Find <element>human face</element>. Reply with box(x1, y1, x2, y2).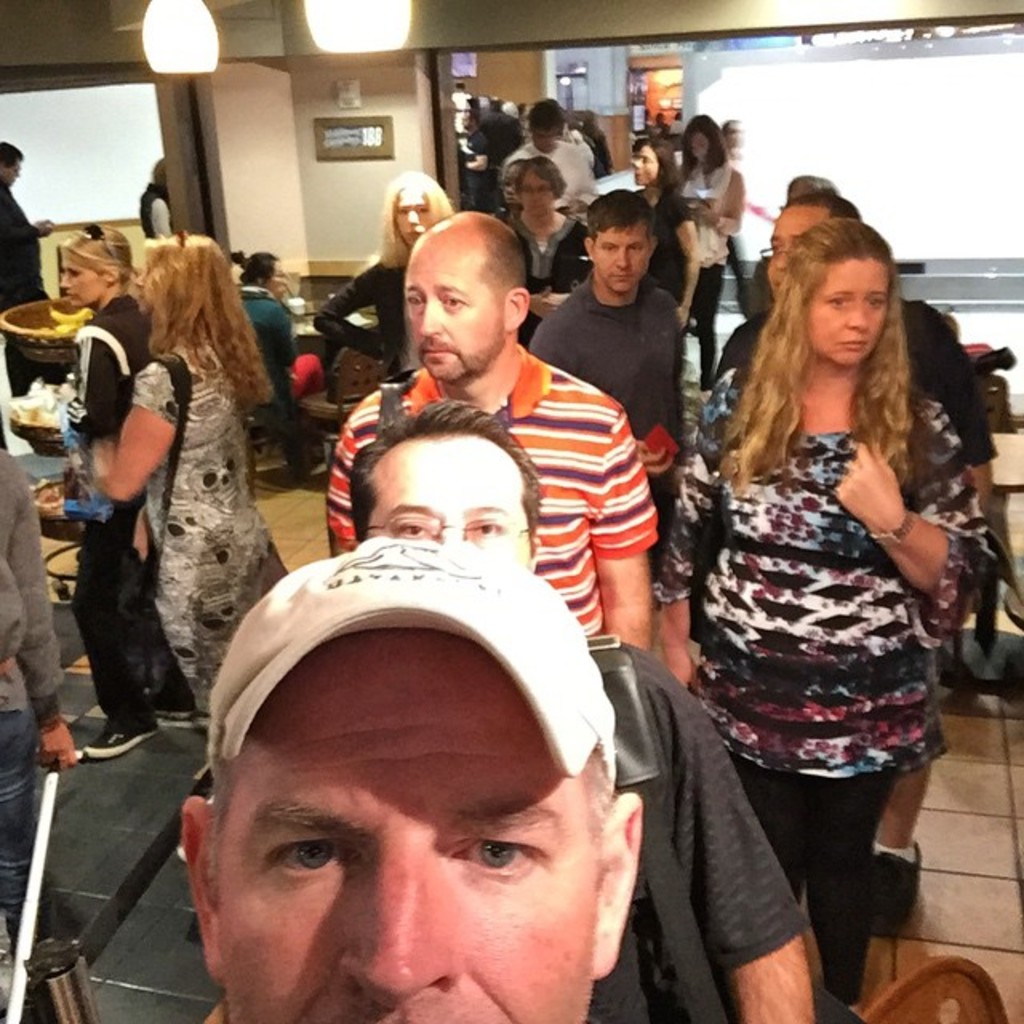
box(690, 126, 704, 162).
